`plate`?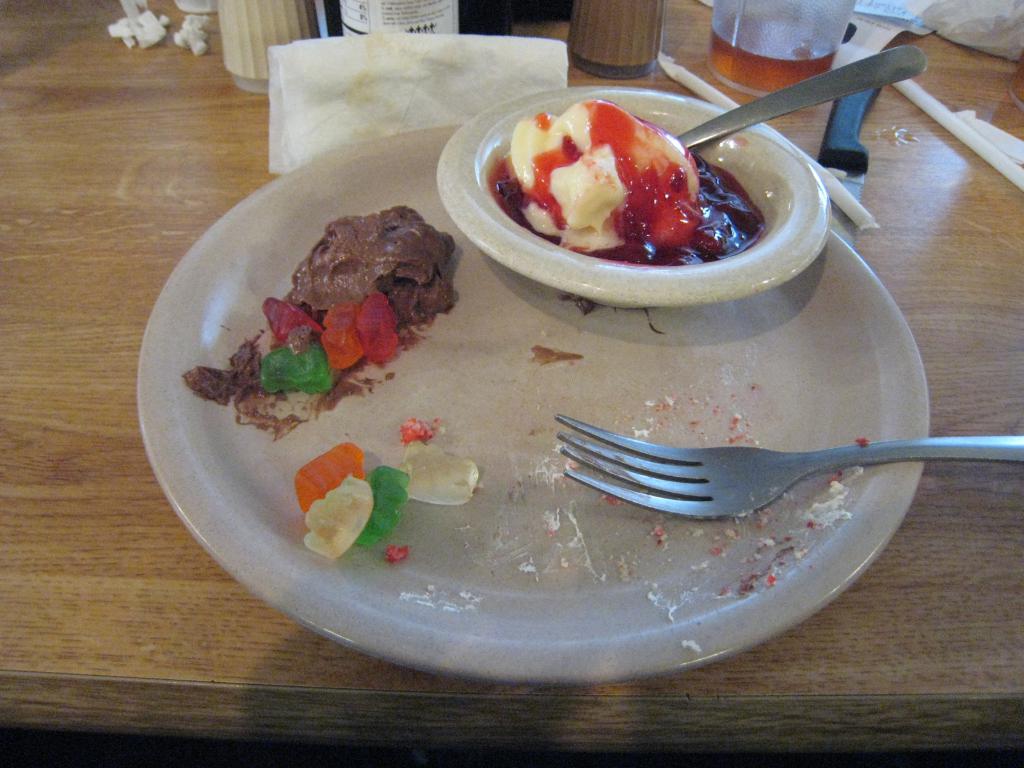
region(131, 120, 943, 696)
